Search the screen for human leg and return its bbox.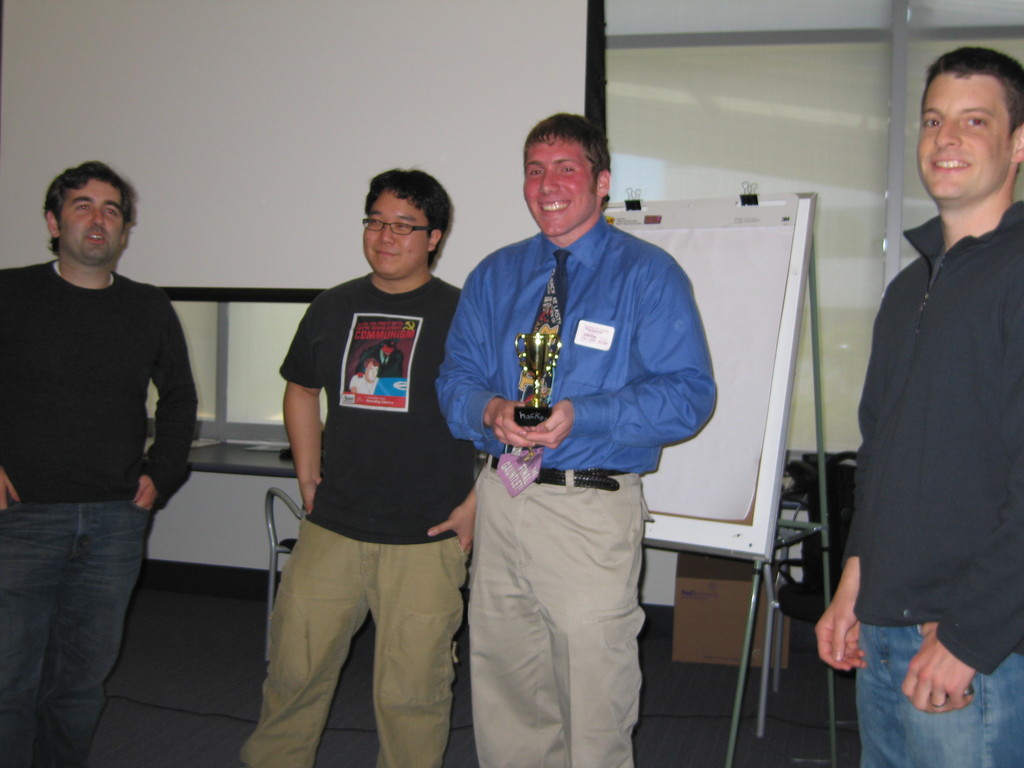
Found: rect(890, 631, 1023, 767).
